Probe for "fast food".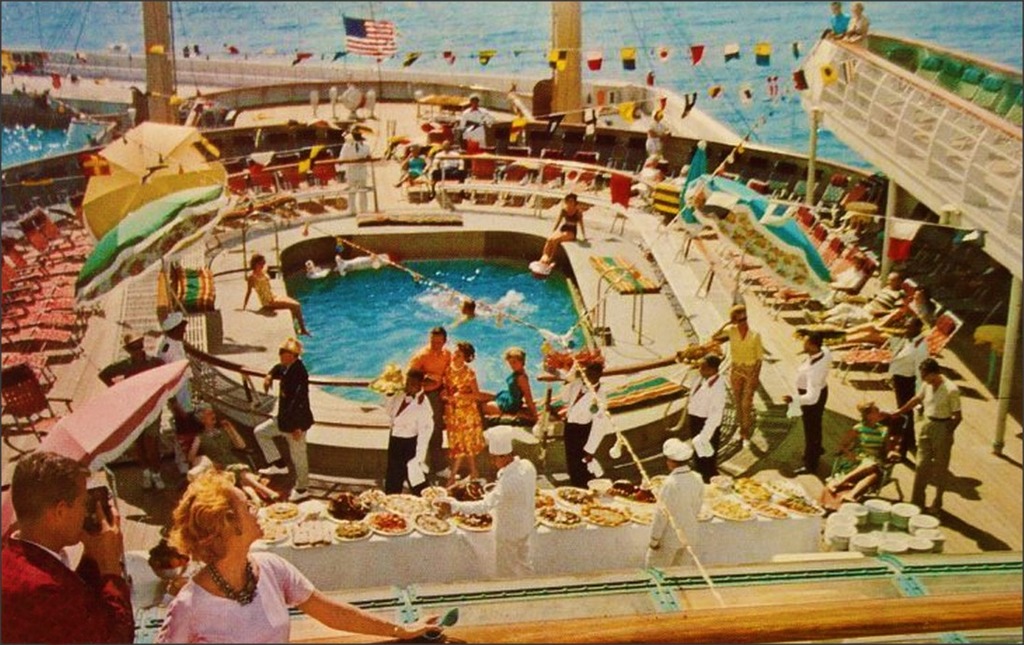
Probe result: region(783, 494, 811, 512).
